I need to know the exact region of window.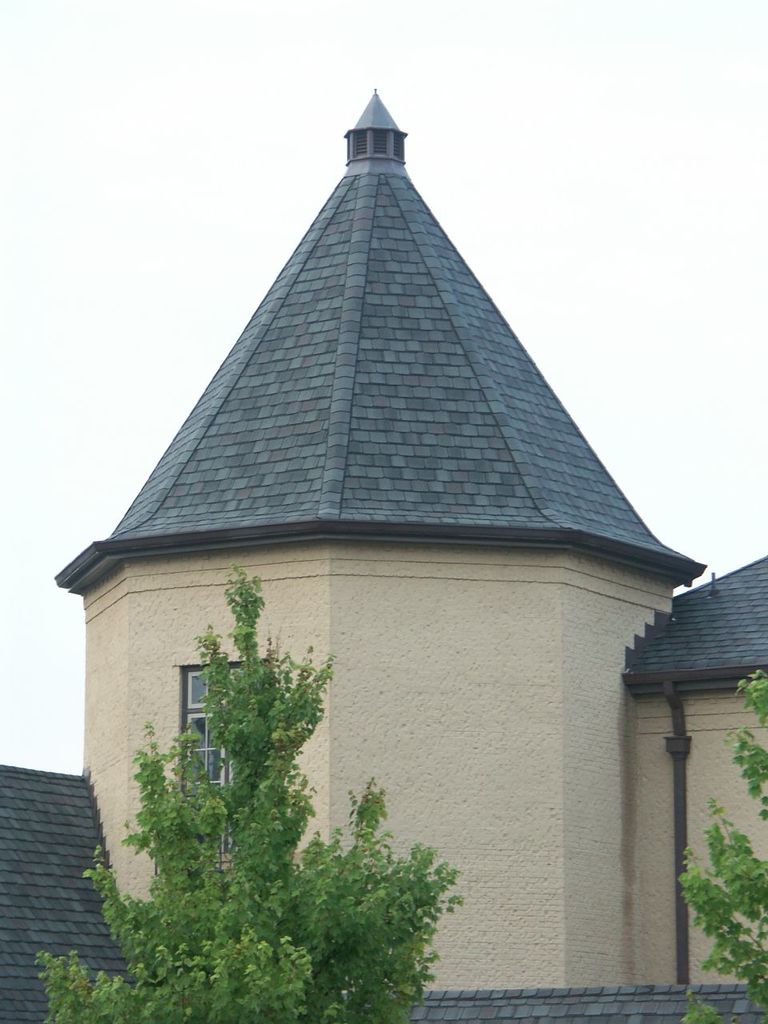
Region: 178, 658, 270, 862.
